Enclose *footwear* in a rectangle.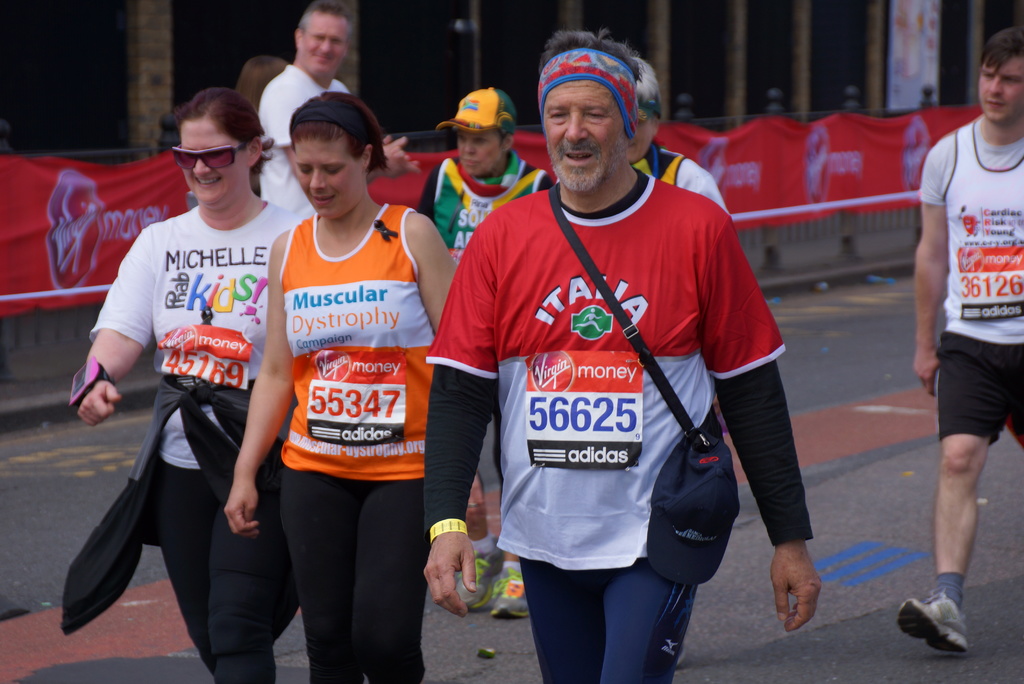
select_region(488, 559, 541, 620).
